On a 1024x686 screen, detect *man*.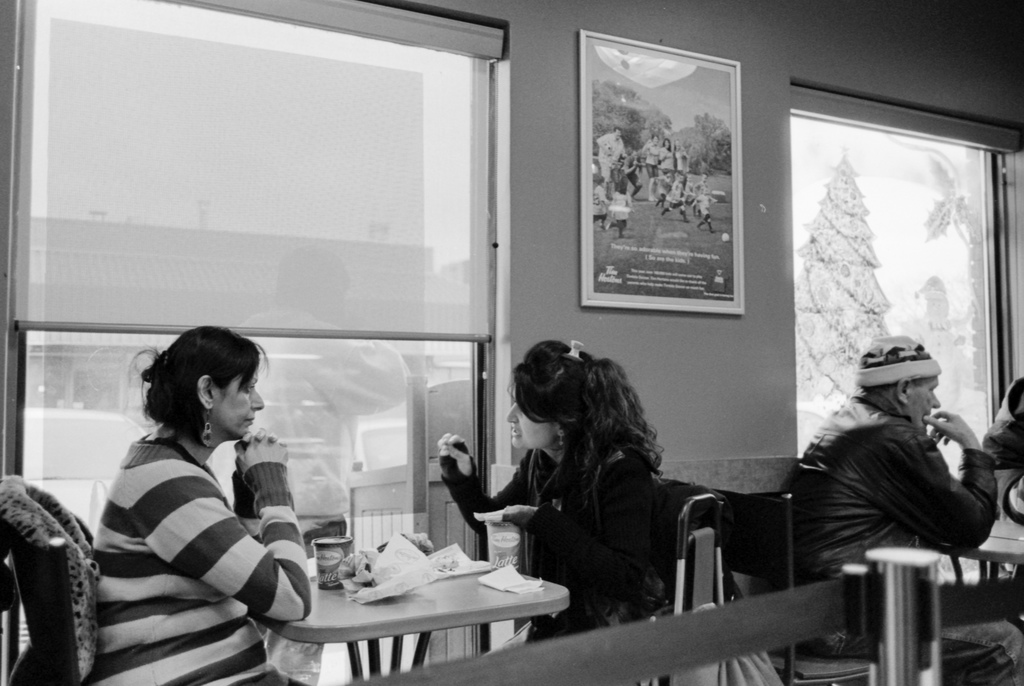
{"left": 747, "top": 336, "right": 1023, "bottom": 685}.
